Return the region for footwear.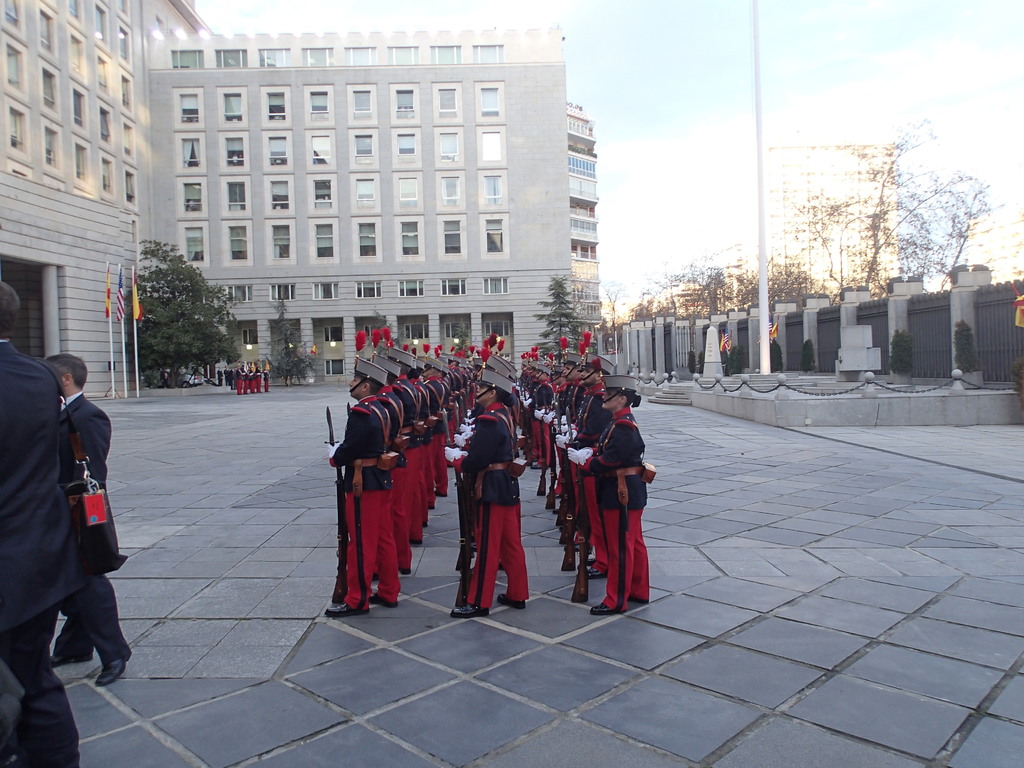
l=557, t=525, r=578, b=532.
